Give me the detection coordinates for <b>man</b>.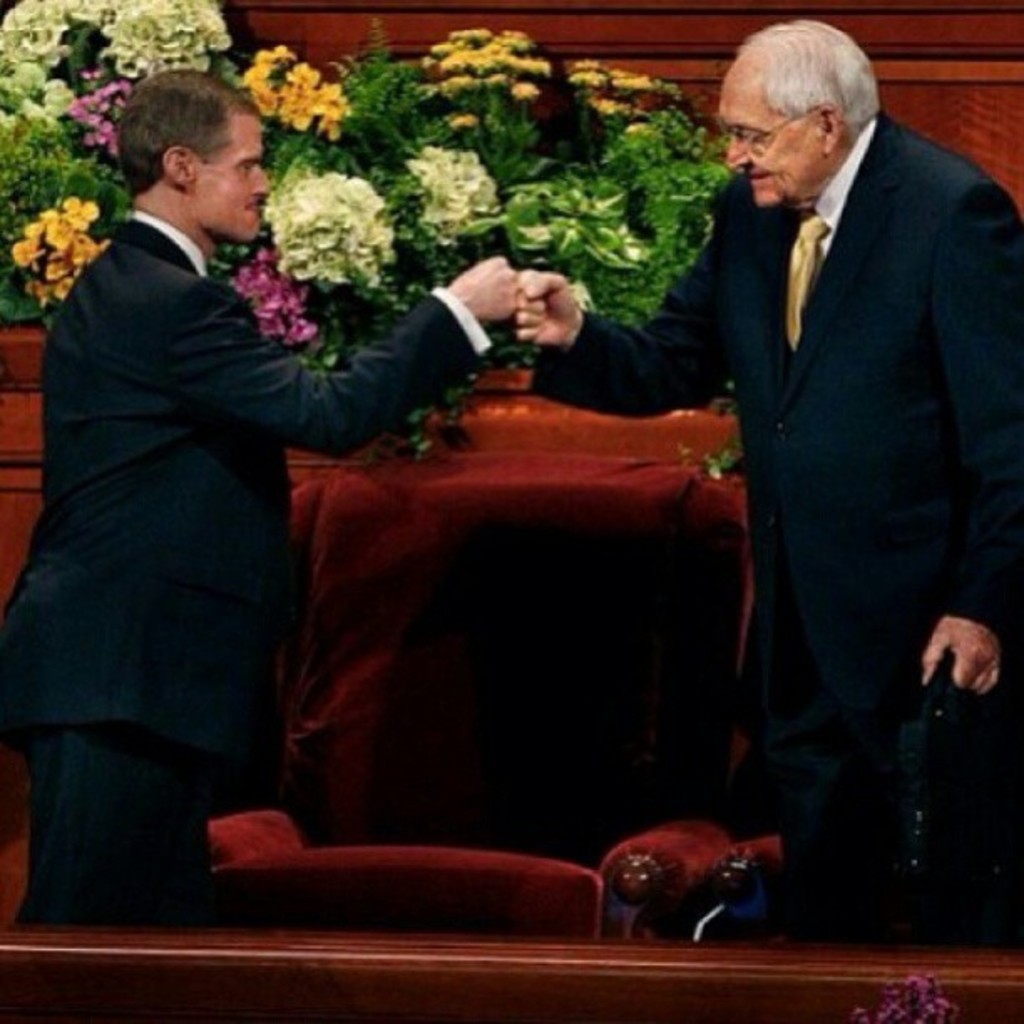
bbox(0, 64, 525, 1022).
